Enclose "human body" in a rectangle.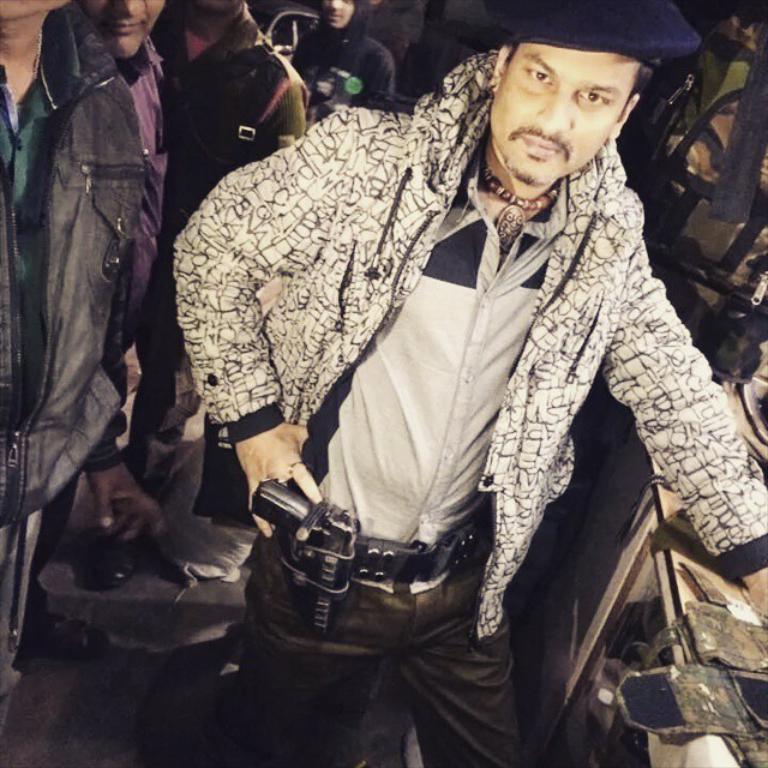
[24,47,174,659].
